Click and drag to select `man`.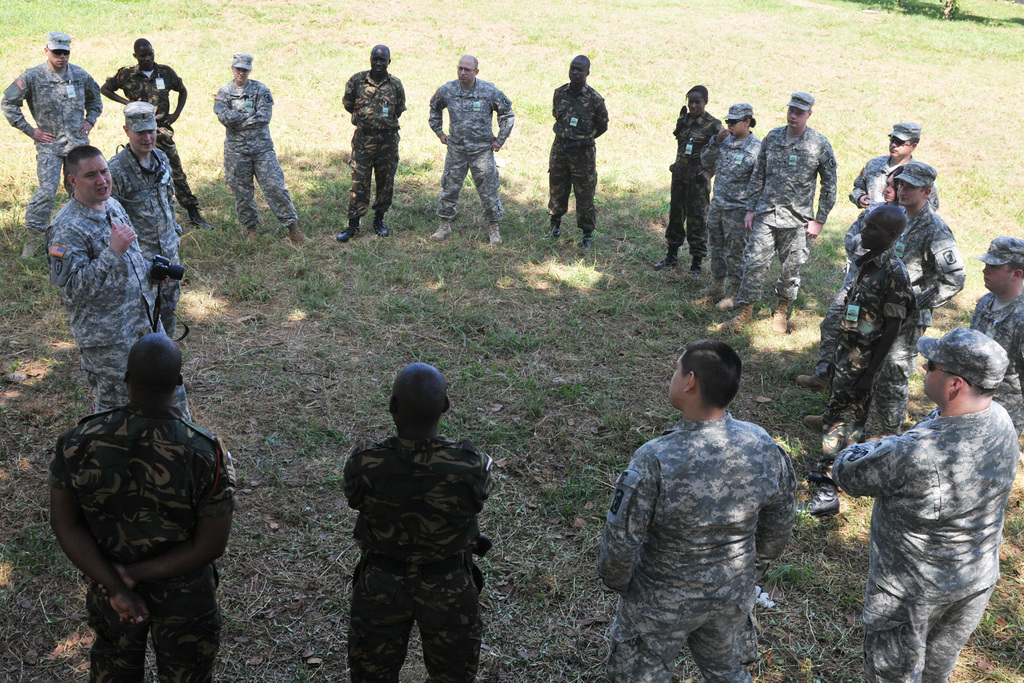
Selection: Rect(337, 361, 495, 682).
